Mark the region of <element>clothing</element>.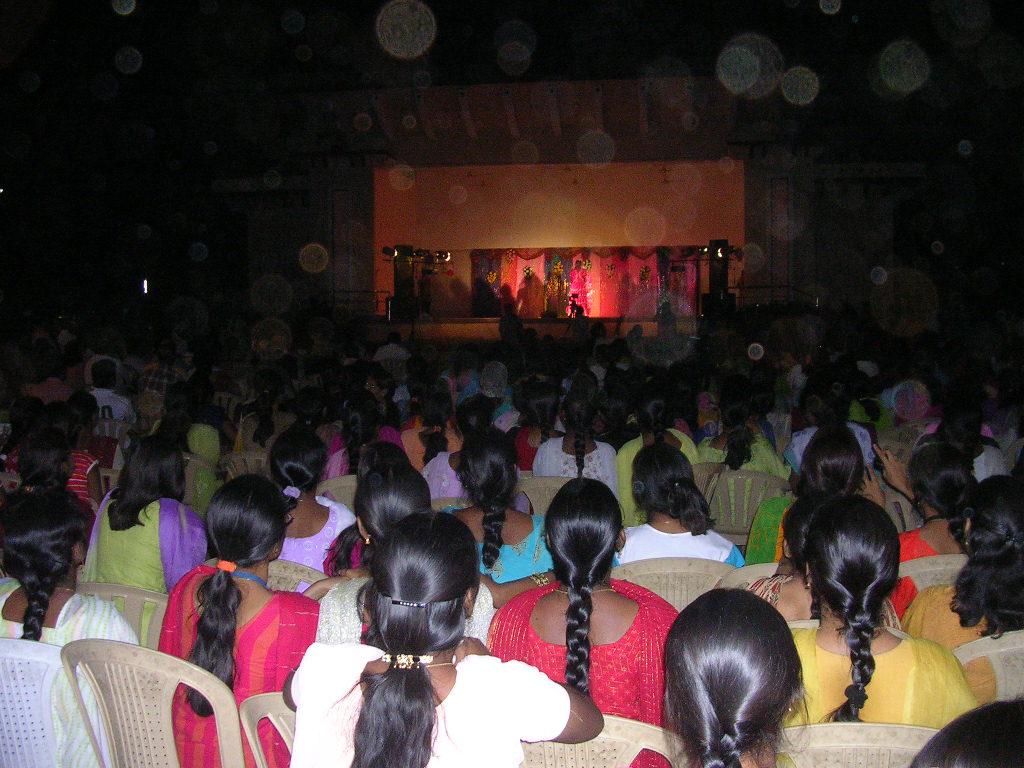
Region: 781:622:969:733.
